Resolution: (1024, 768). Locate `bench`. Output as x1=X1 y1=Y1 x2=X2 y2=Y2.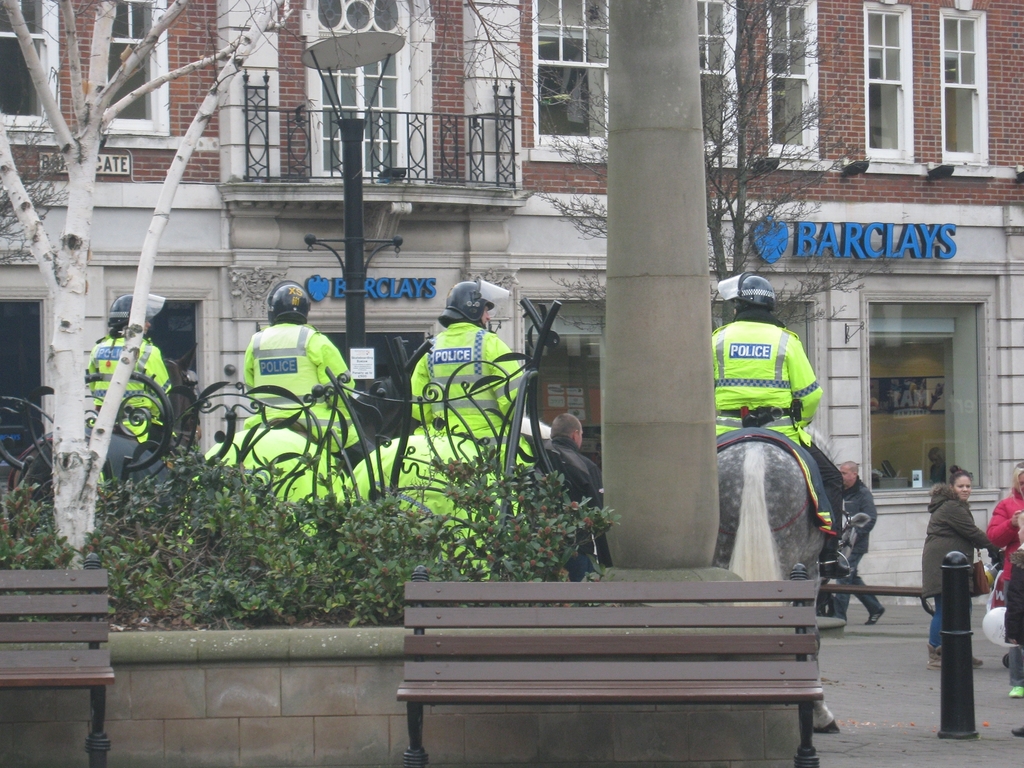
x1=387 y1=568 x2=840 y2=767.
